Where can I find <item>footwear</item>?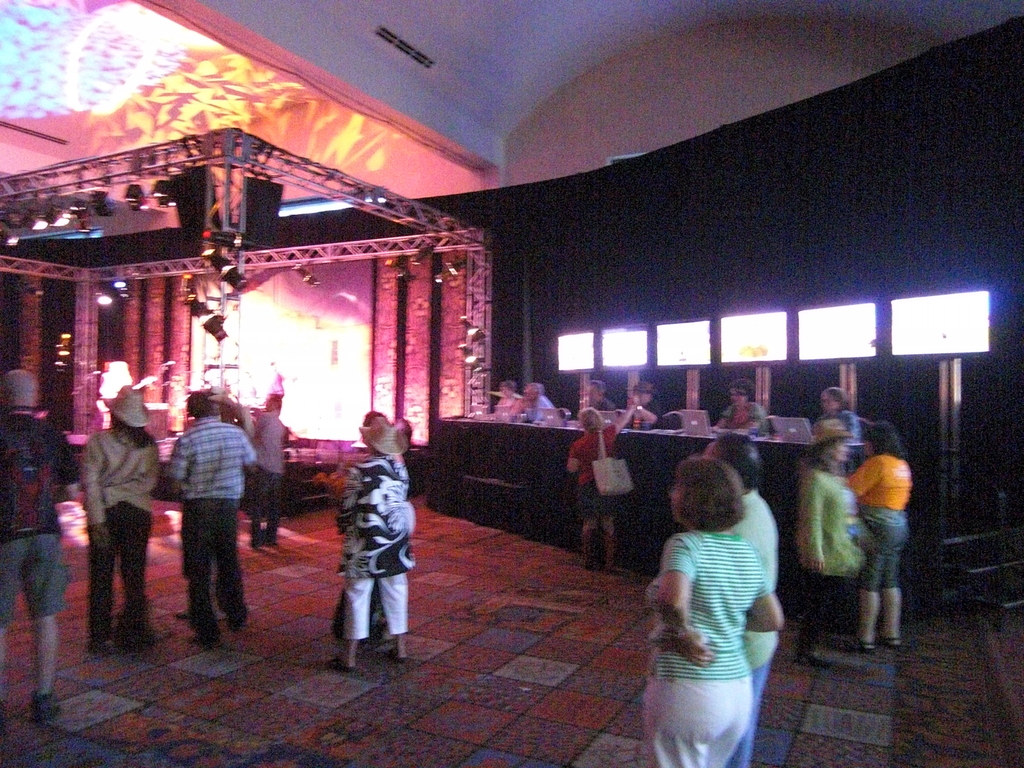
You can find it at [388, 649, 409, 670].
